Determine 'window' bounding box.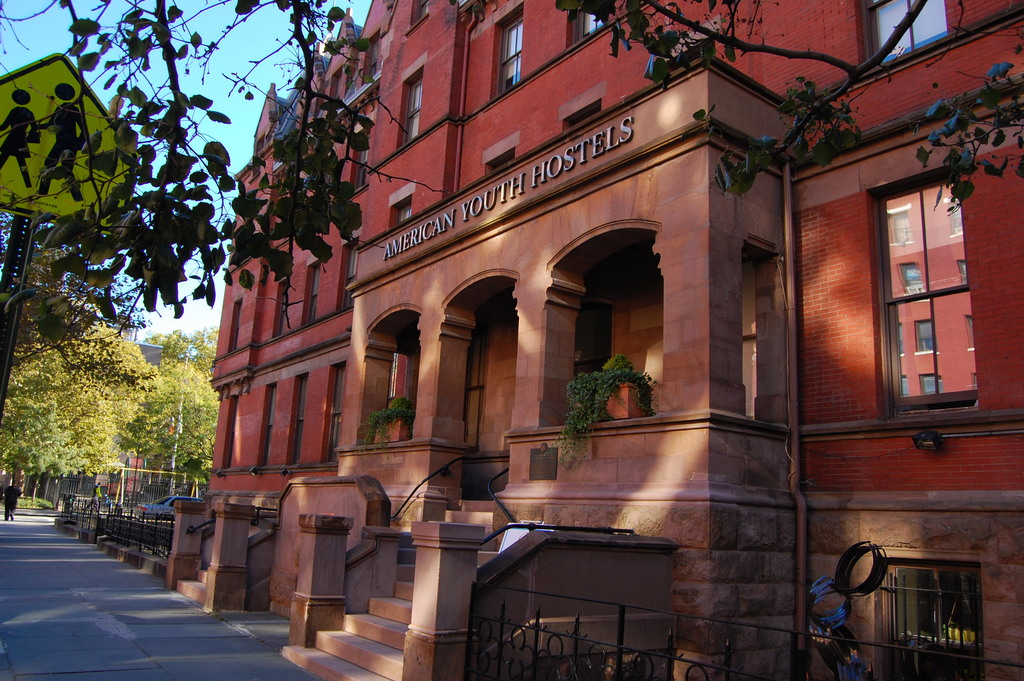
Determined: region(325, 361, 351, 466).
